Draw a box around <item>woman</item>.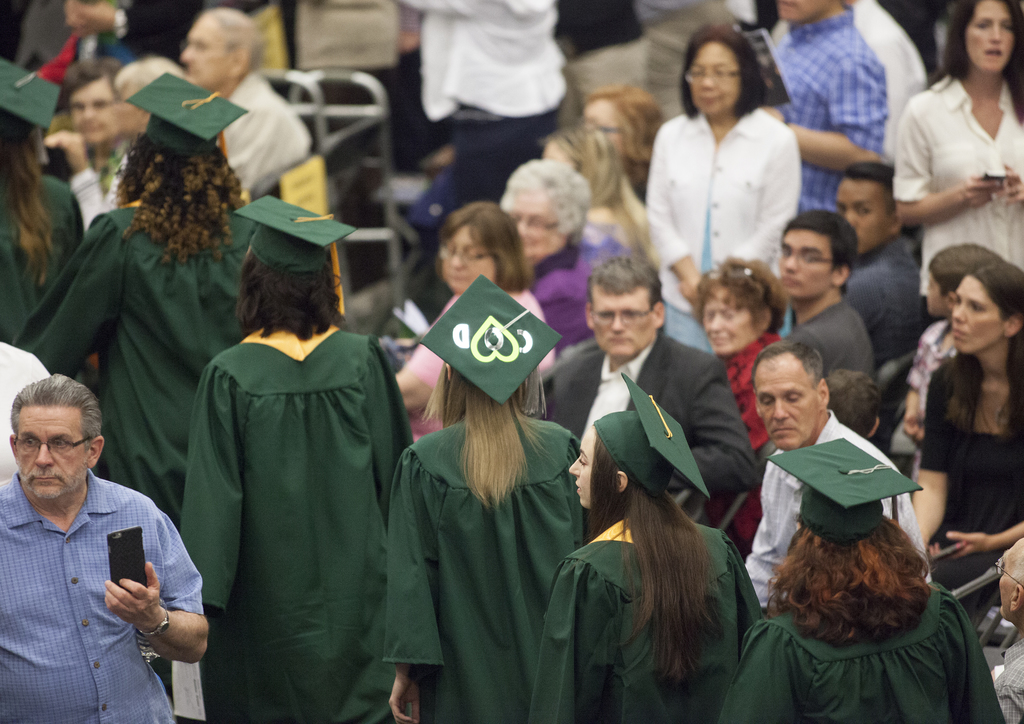
x1=710, y1=433, x2=1016, y2=723.
